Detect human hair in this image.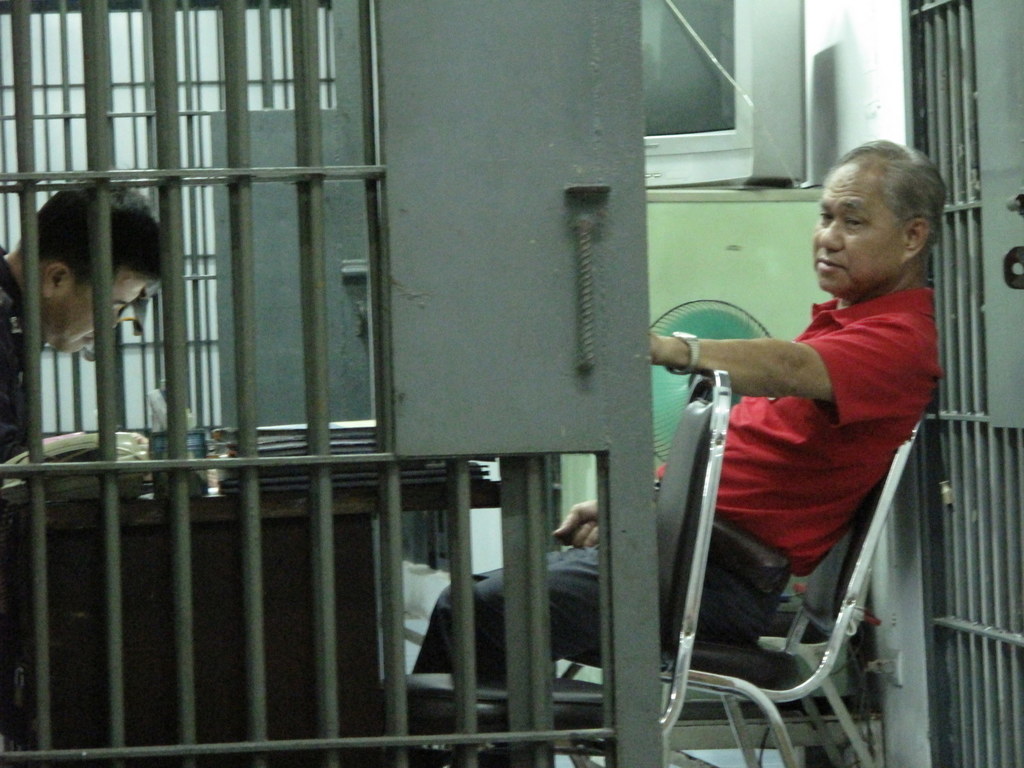
Detection: select_region(829, 135, 947, 252).
